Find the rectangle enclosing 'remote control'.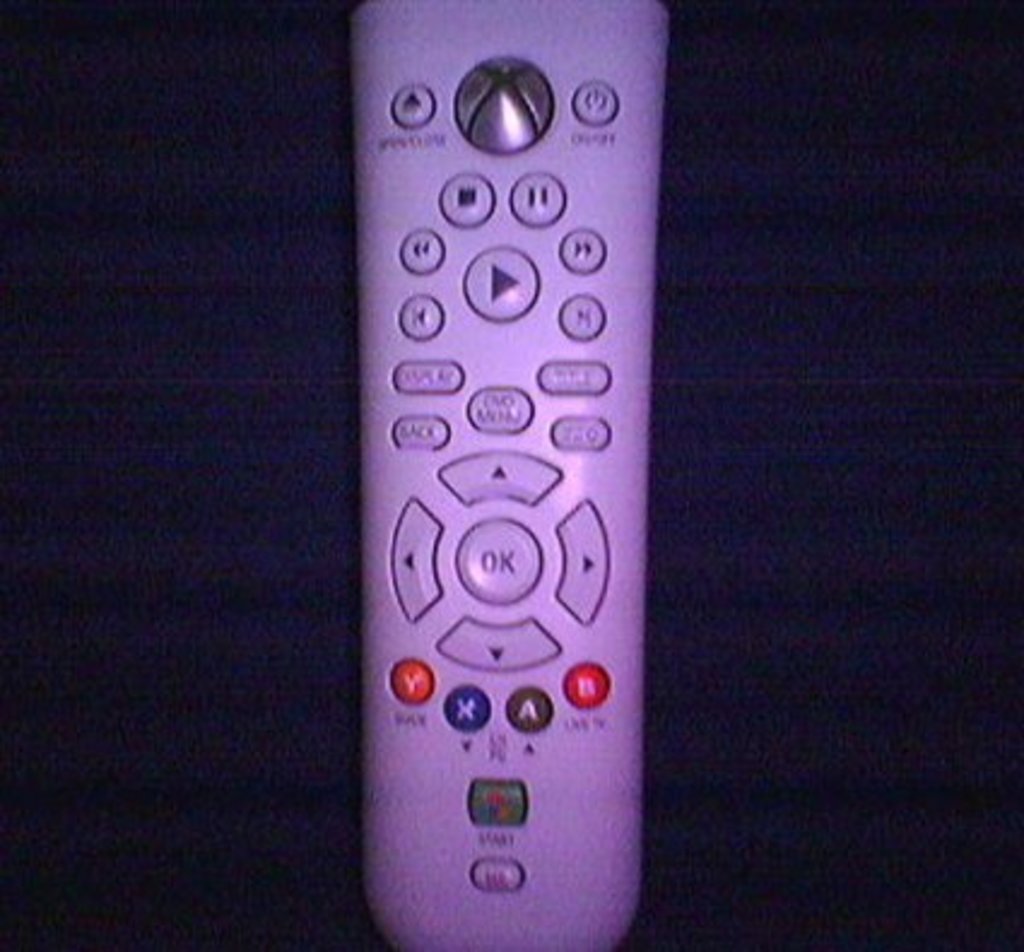
347 0 667 950.
